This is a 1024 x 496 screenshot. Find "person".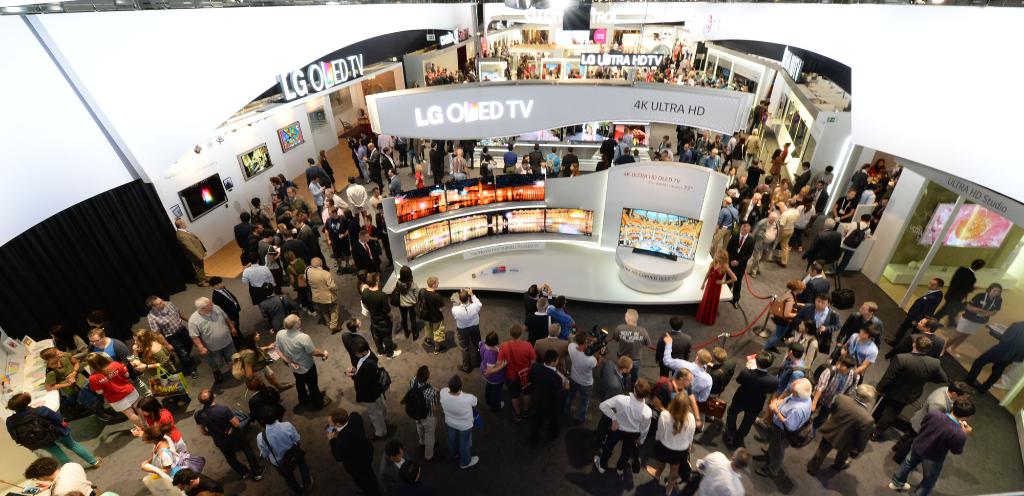
Bounding box: bbox(716, 152, 833, 278).
